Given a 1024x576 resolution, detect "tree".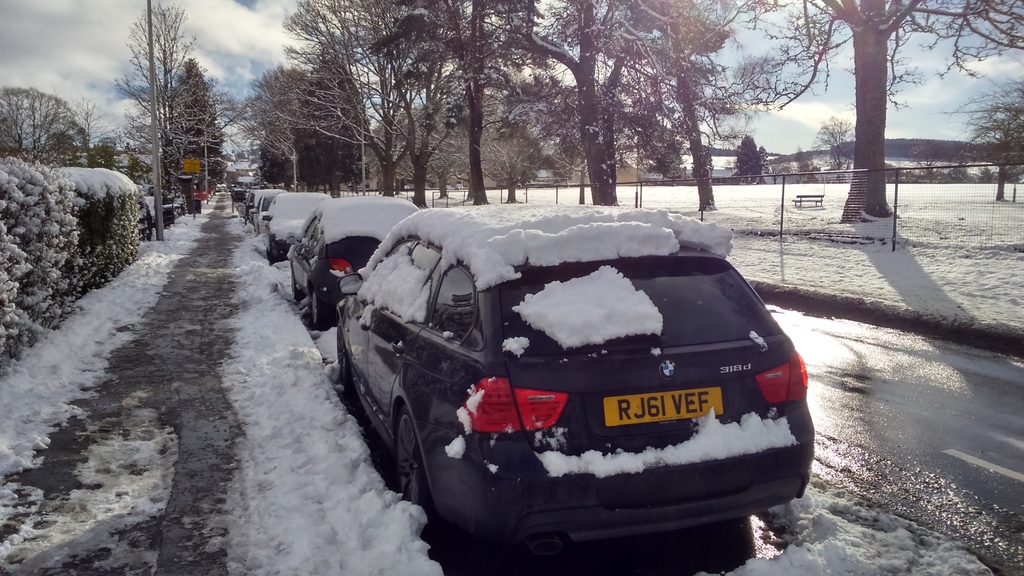
l=945, t=78, r=1023, b=199.
